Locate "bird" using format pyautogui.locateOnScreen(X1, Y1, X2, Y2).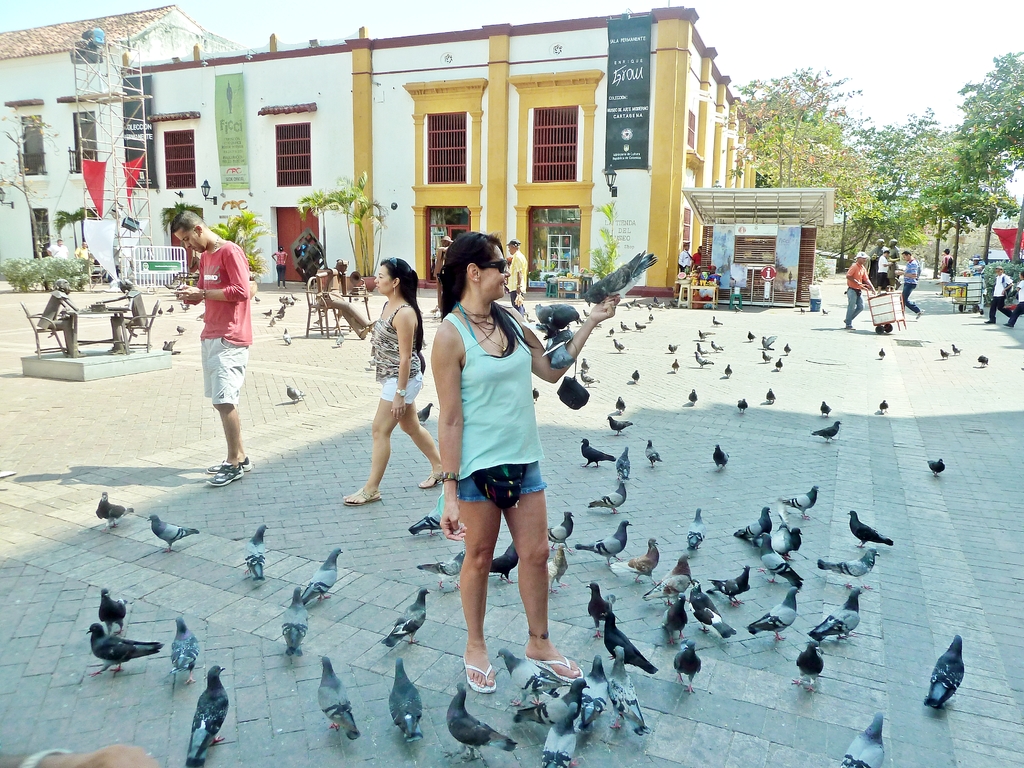
pyautogui.locateOnScreen(602, 608, 658, 676).
